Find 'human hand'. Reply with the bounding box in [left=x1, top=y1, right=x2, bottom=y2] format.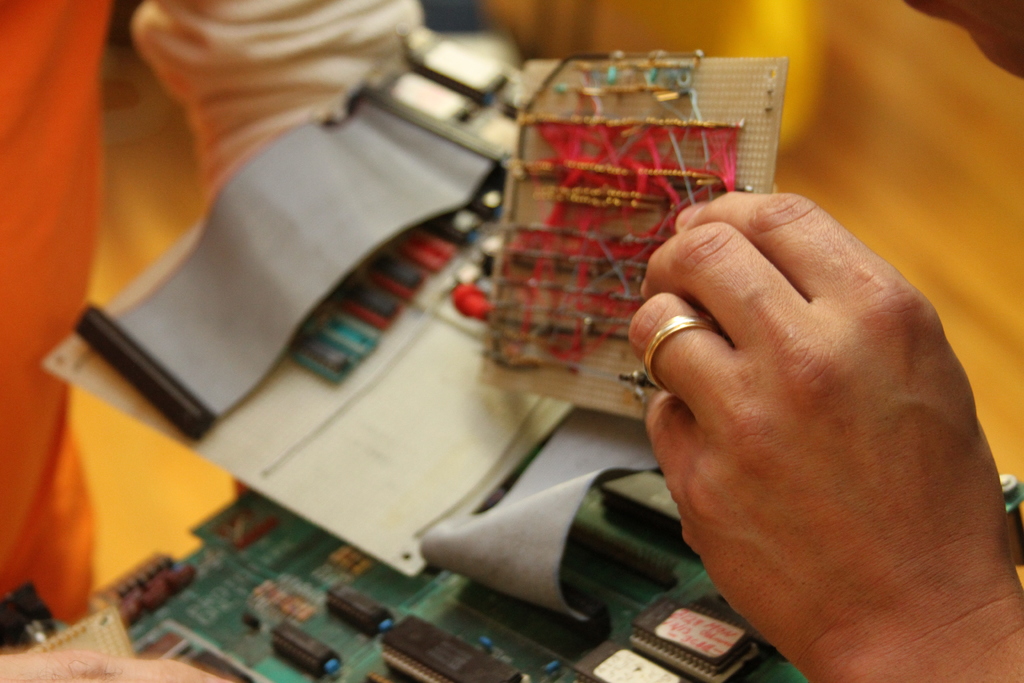
[left=0, top=647, right=234, bottom=682].
